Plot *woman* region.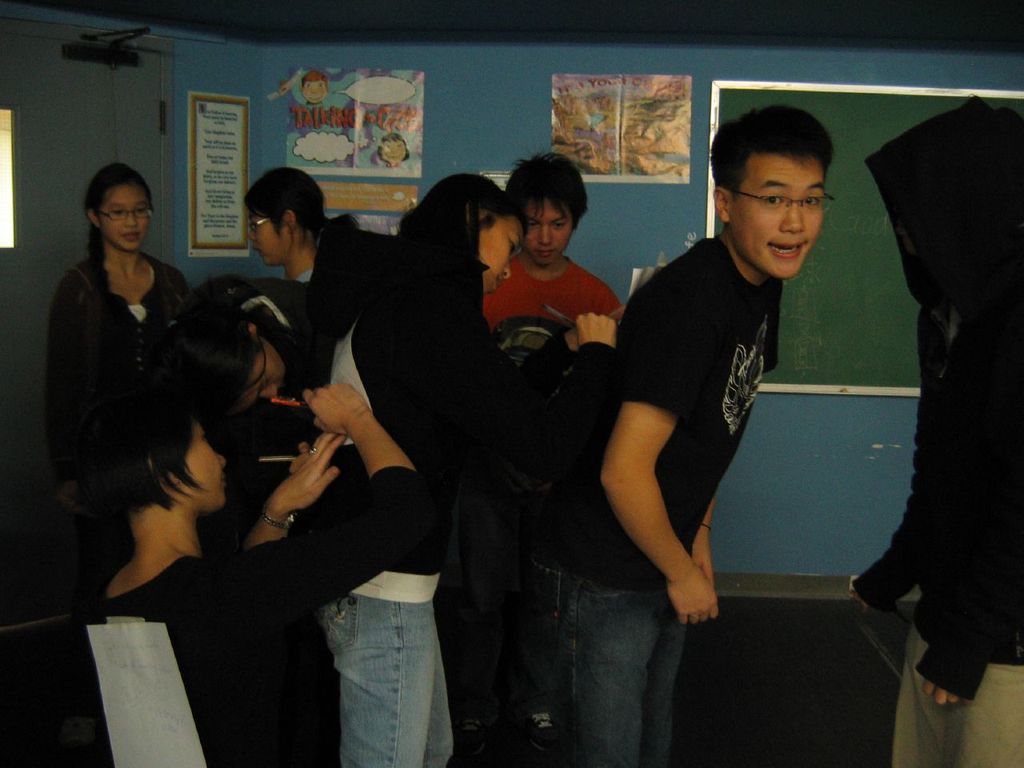
Plotted at locate(242, 172, 375, 312).
